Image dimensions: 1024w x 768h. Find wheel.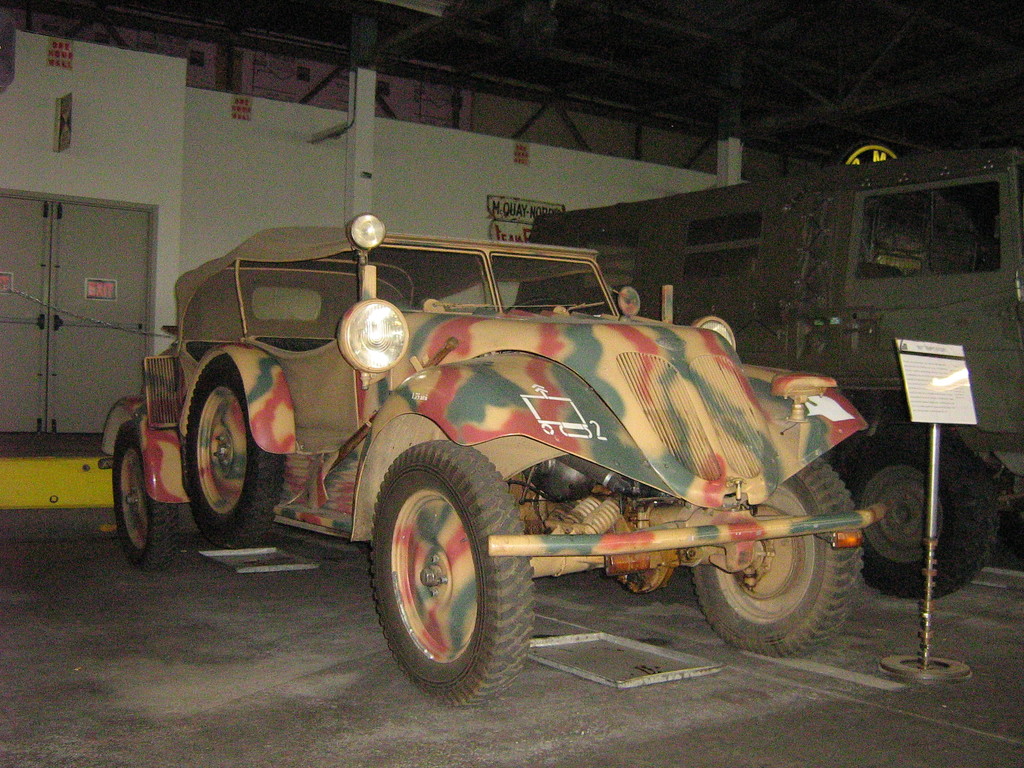
box(673, 460, 860, 659).
